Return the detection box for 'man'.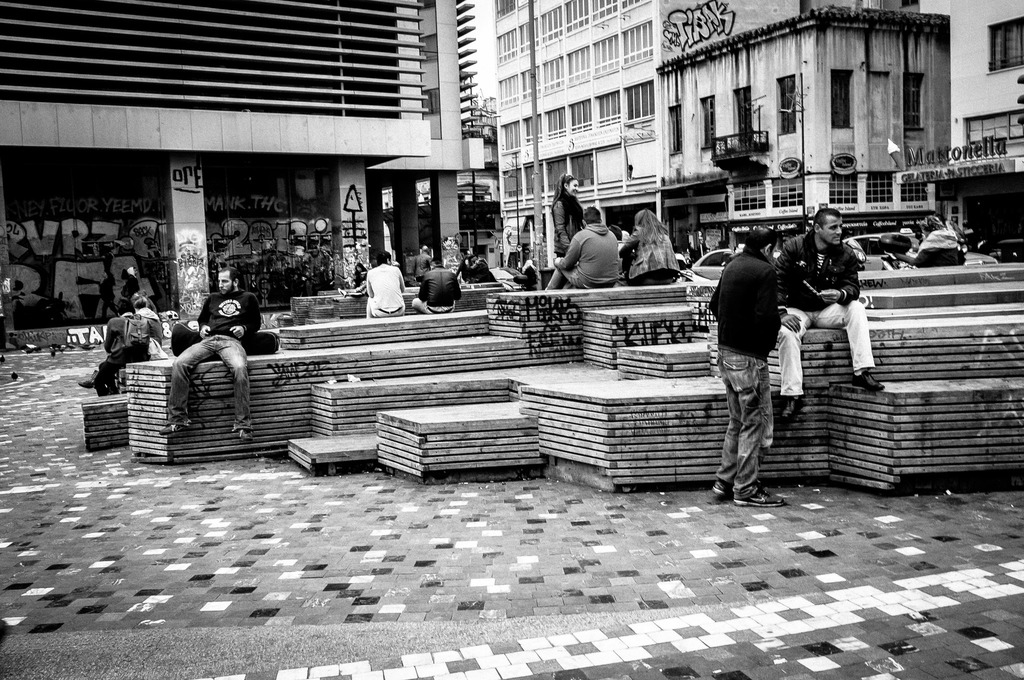
rect(715, 218, 808, 510).
